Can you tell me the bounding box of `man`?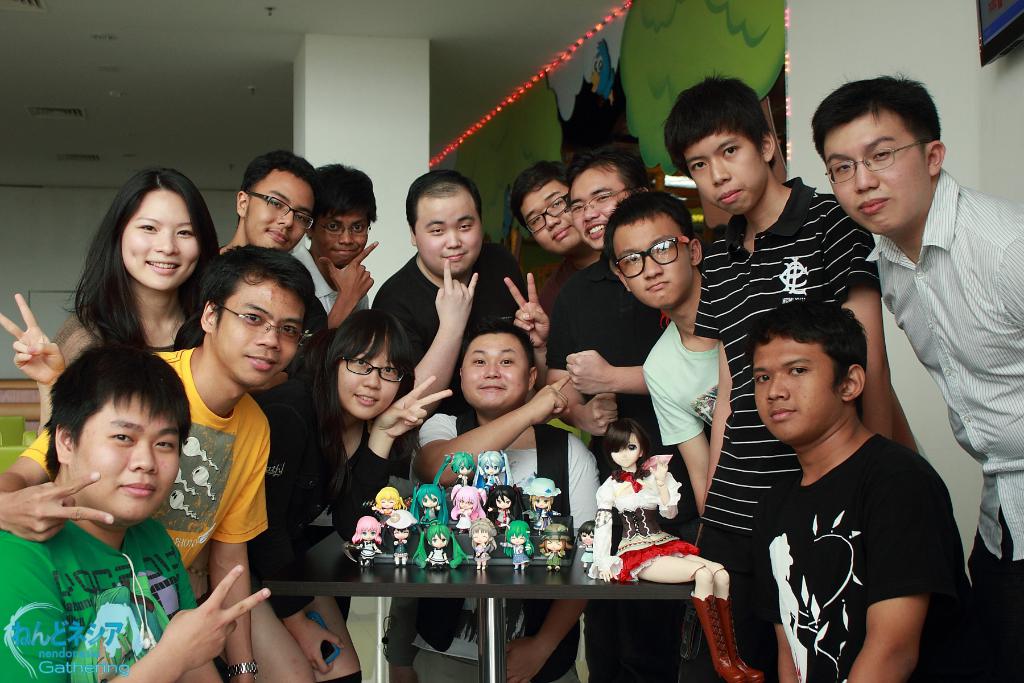
left=0, top=249, right=323, bottom=680.
